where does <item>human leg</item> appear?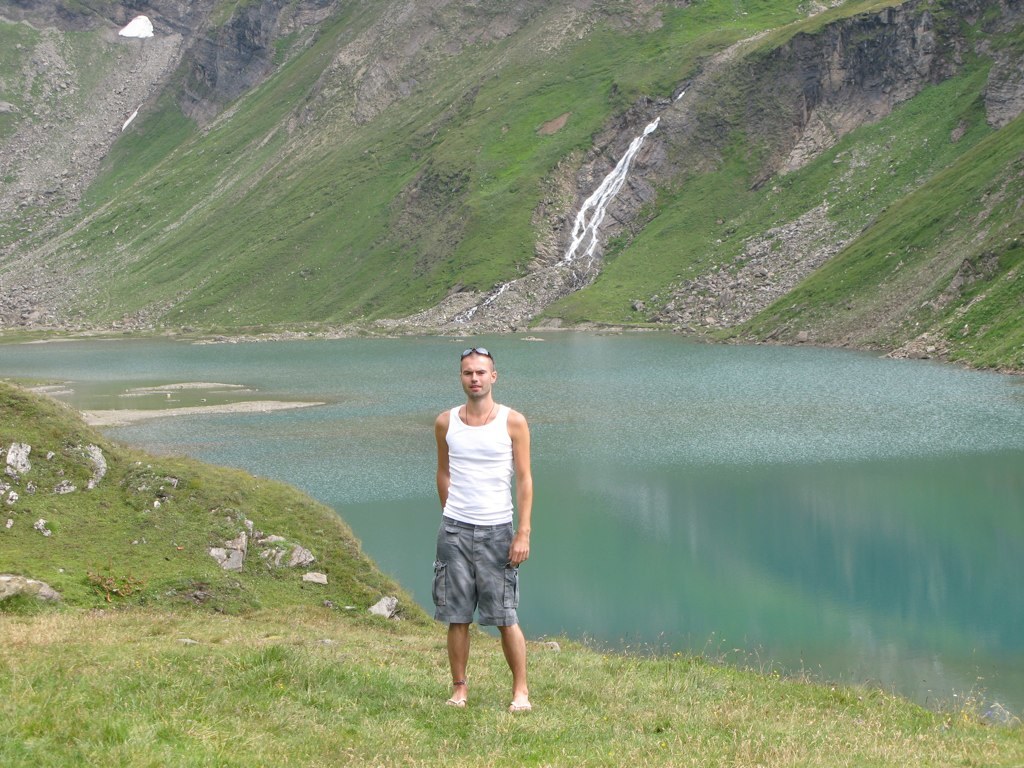
Appears at 471:527:532:712.
